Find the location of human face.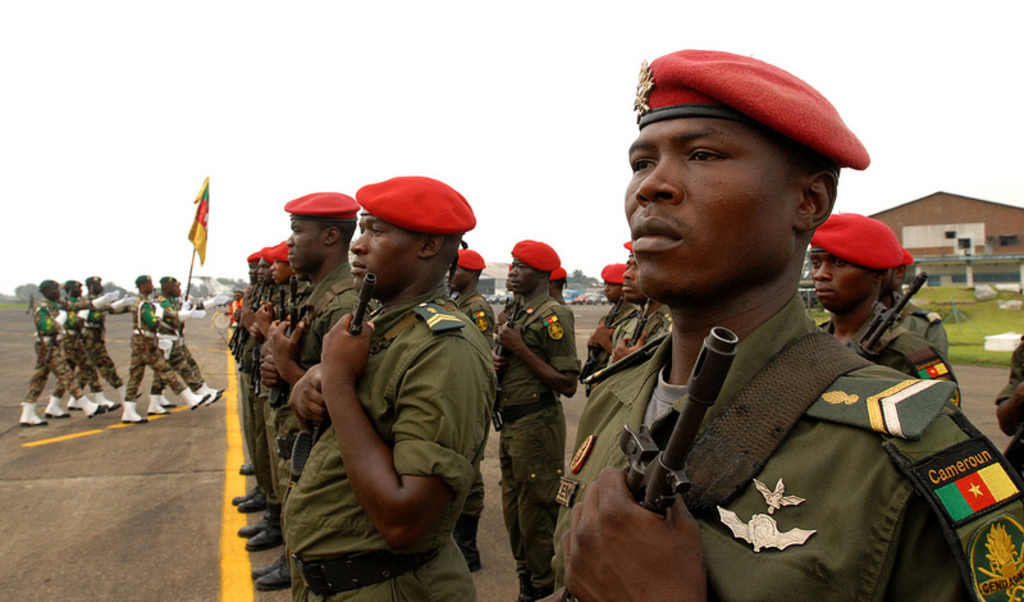
Location: <bbox>628, 106, 801, 305</bbox>.
